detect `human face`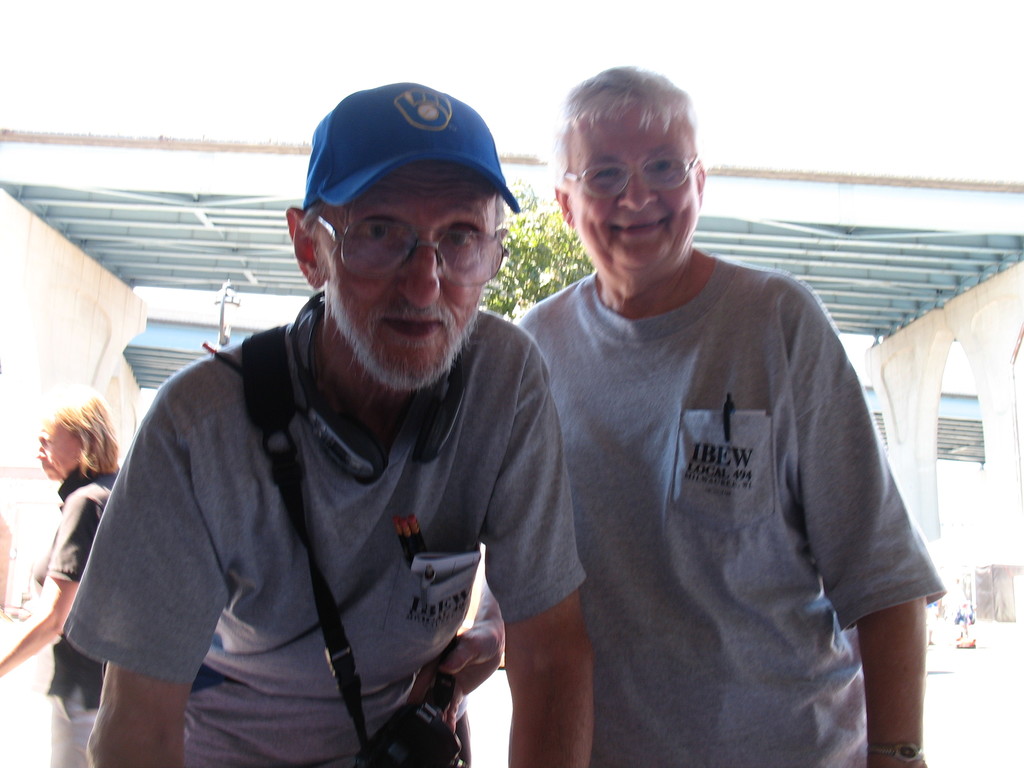
pyautogui.locateOnScreen(568, 101, 700, 272)
